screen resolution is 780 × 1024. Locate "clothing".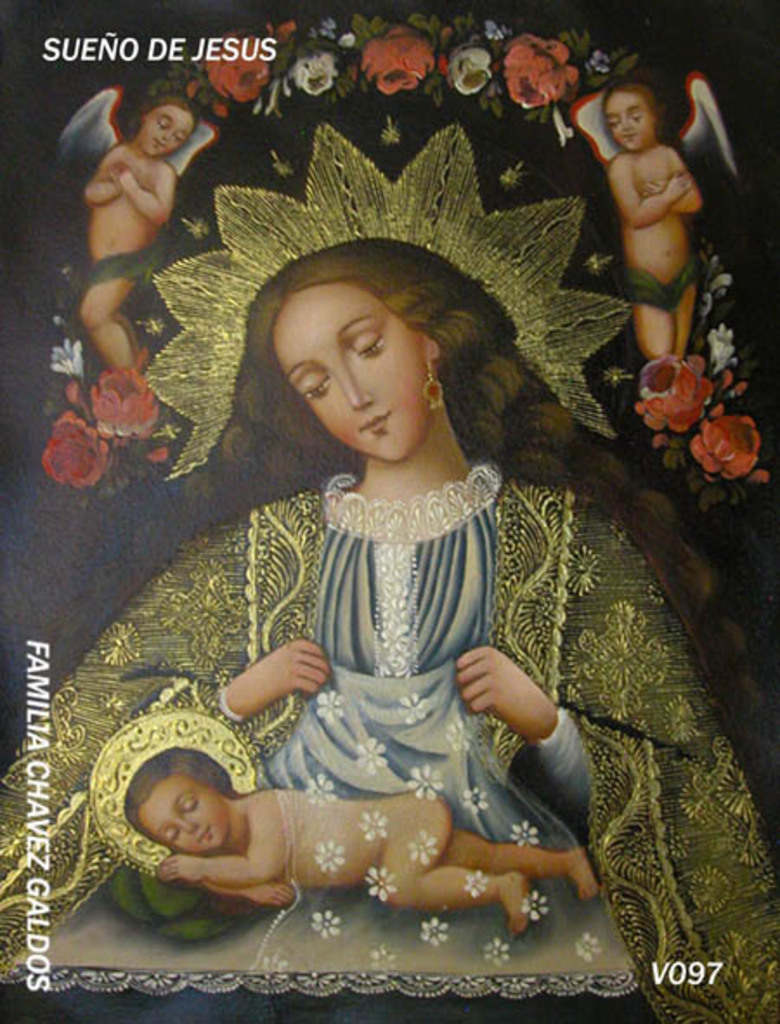
box(0, 464, 778, 1022).
